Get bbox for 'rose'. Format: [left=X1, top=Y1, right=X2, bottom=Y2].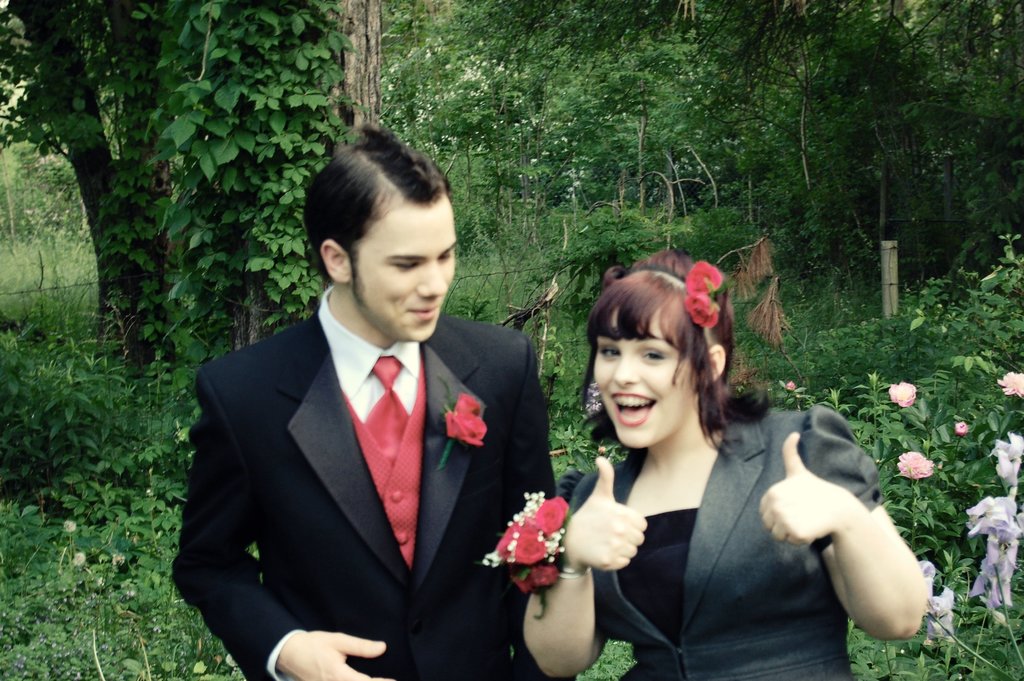
[left=445, top=409, right=488, bottom=446].
